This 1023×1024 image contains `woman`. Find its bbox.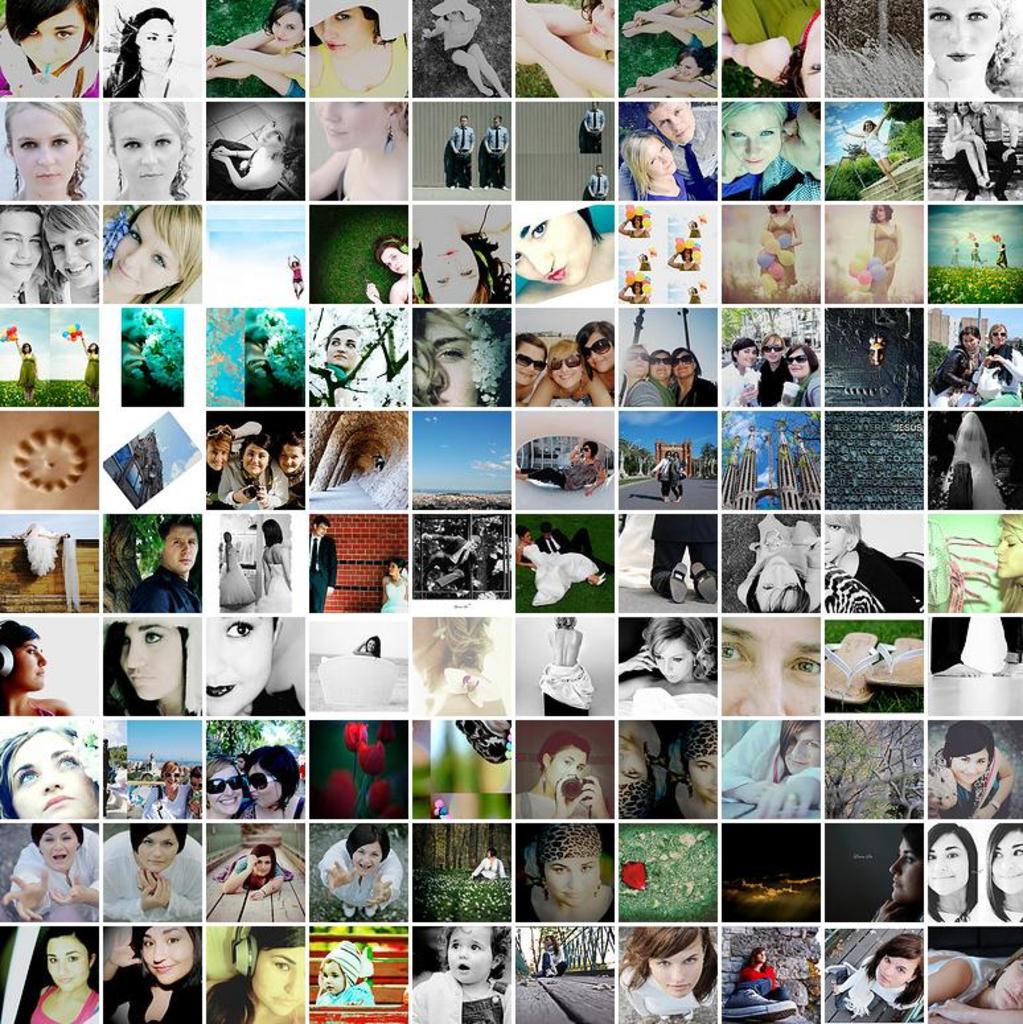
365,234,408,307.
